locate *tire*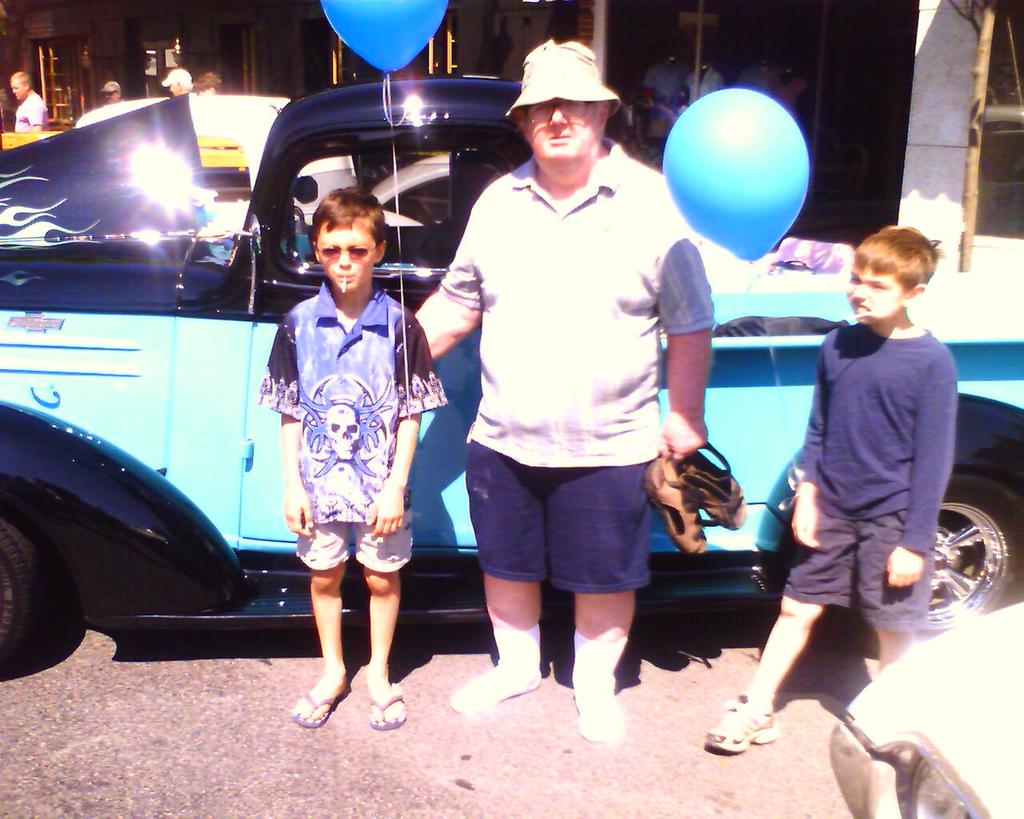
BBox(889, 487, 1018, 632)
